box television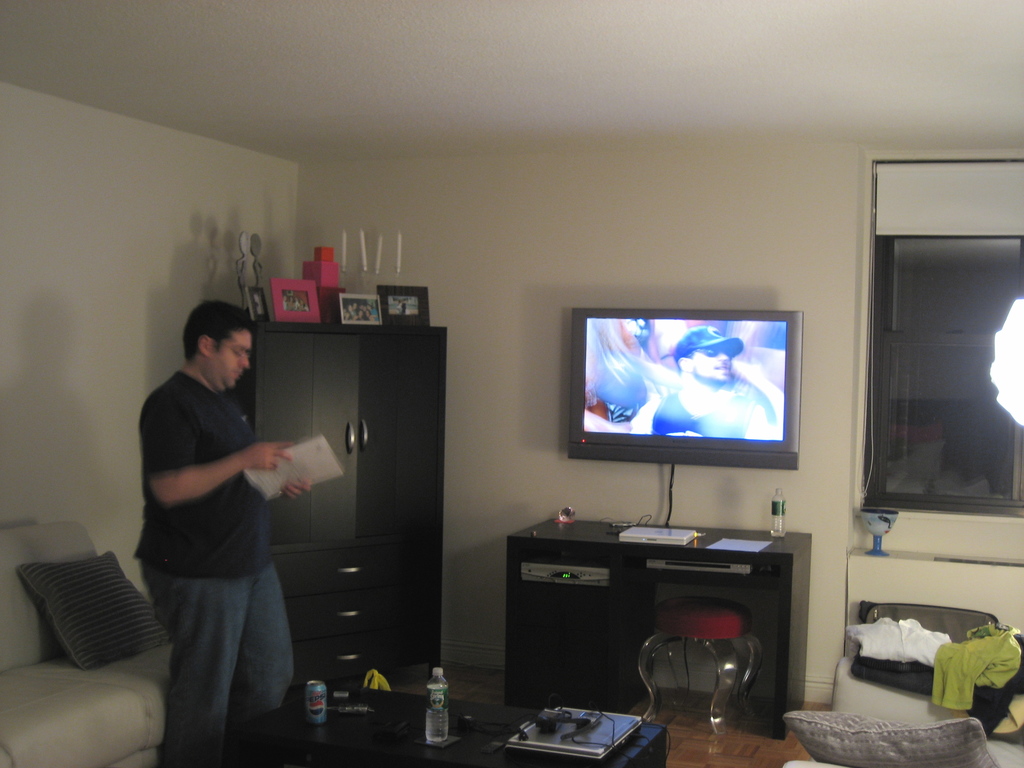
bbox=[570, 308, 806, 467]
